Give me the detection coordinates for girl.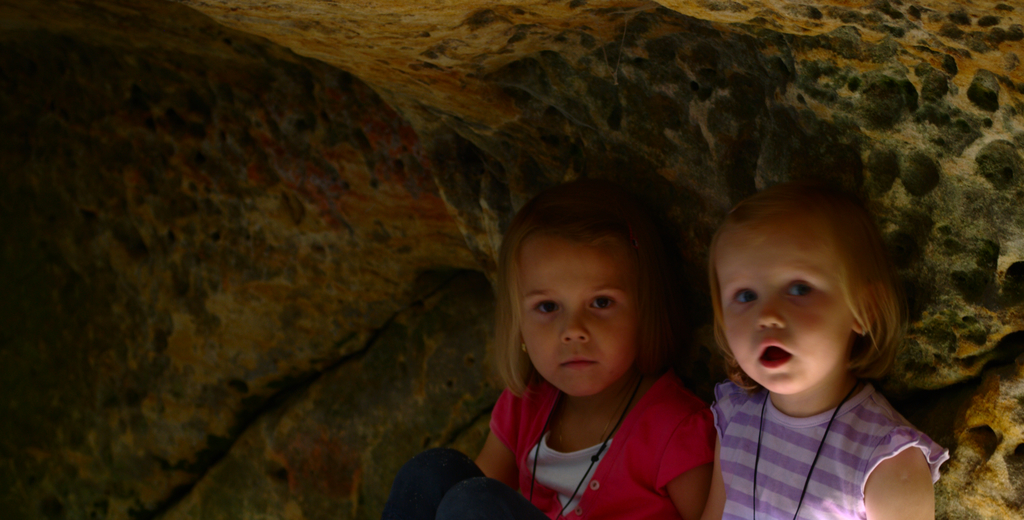
(703,191,951,519).
